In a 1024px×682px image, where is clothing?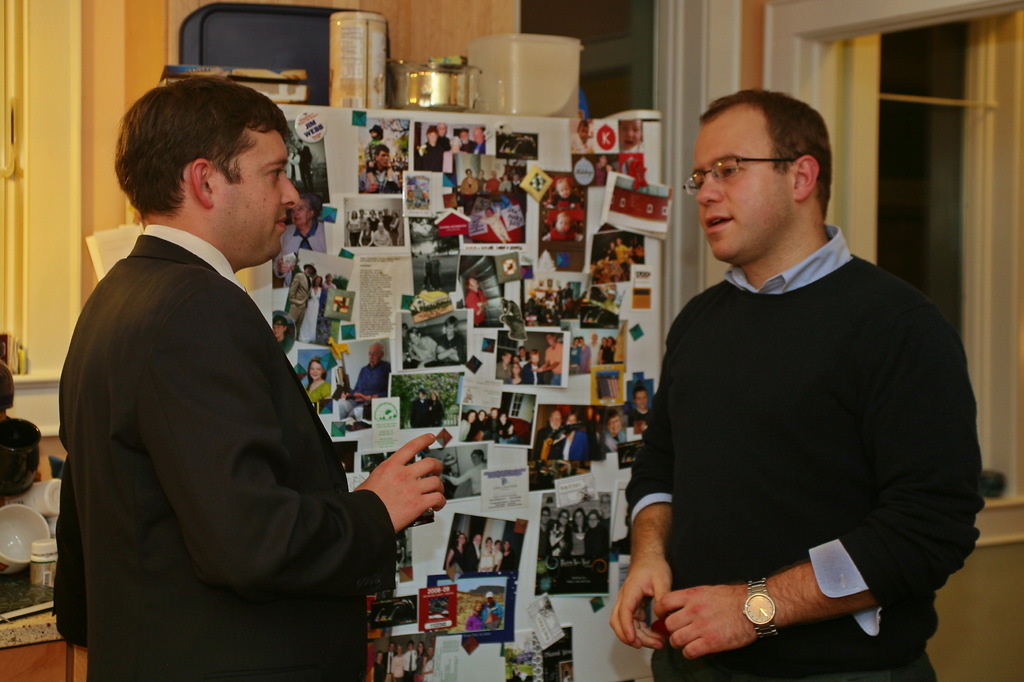
rect(570, 523, 584, 554).
